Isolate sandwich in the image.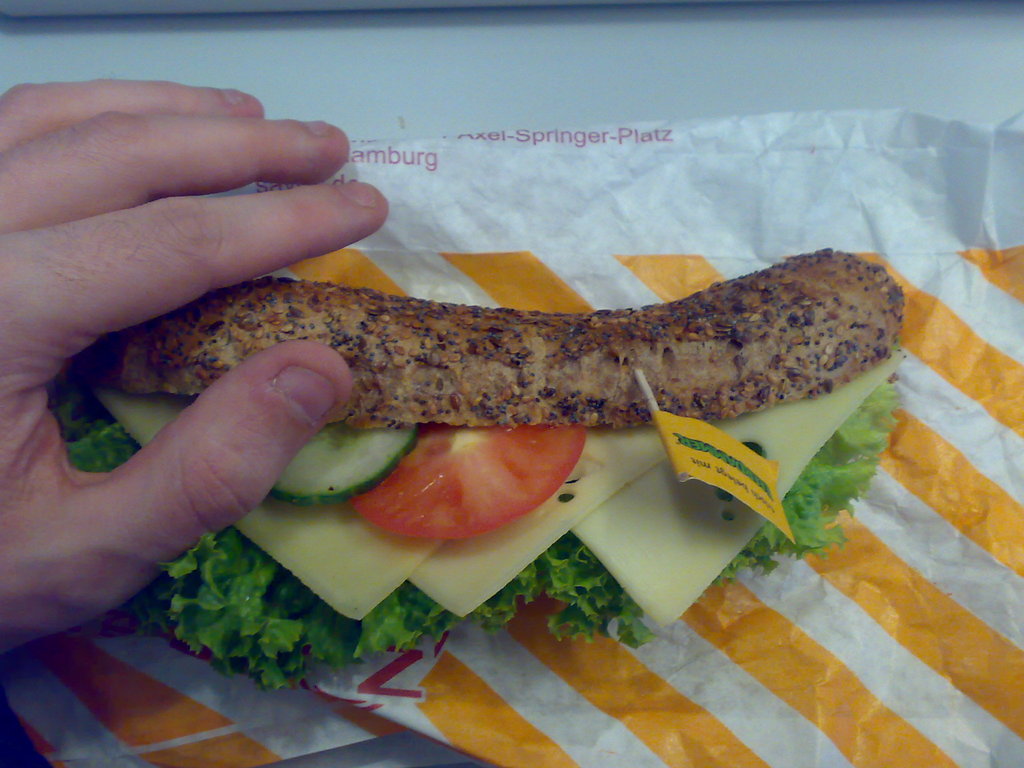
Isolated region: select_region(47, 248, 901, 689).
